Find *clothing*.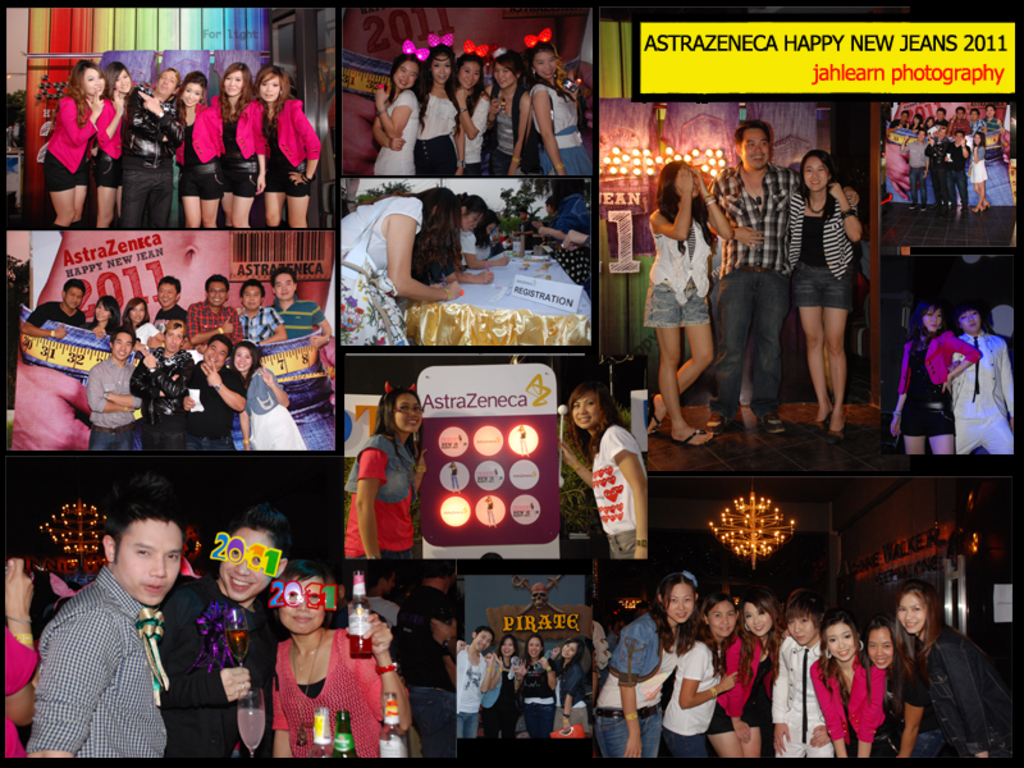
Rect(521, 646, 552, 750).
